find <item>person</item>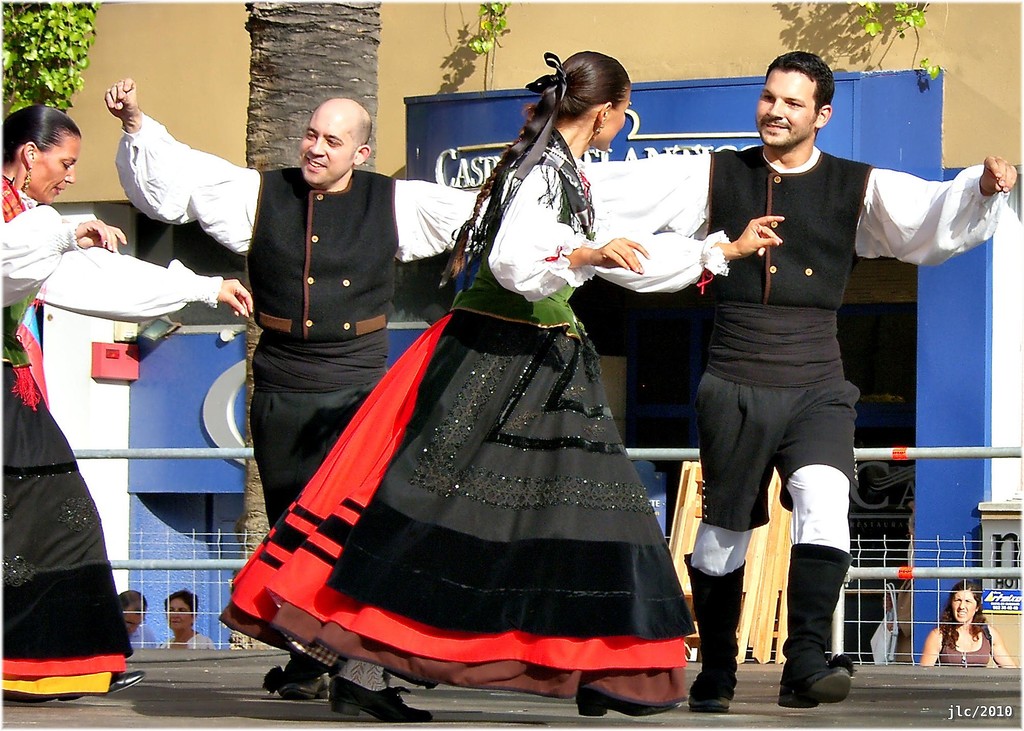
[105, 92, 502, 704]
